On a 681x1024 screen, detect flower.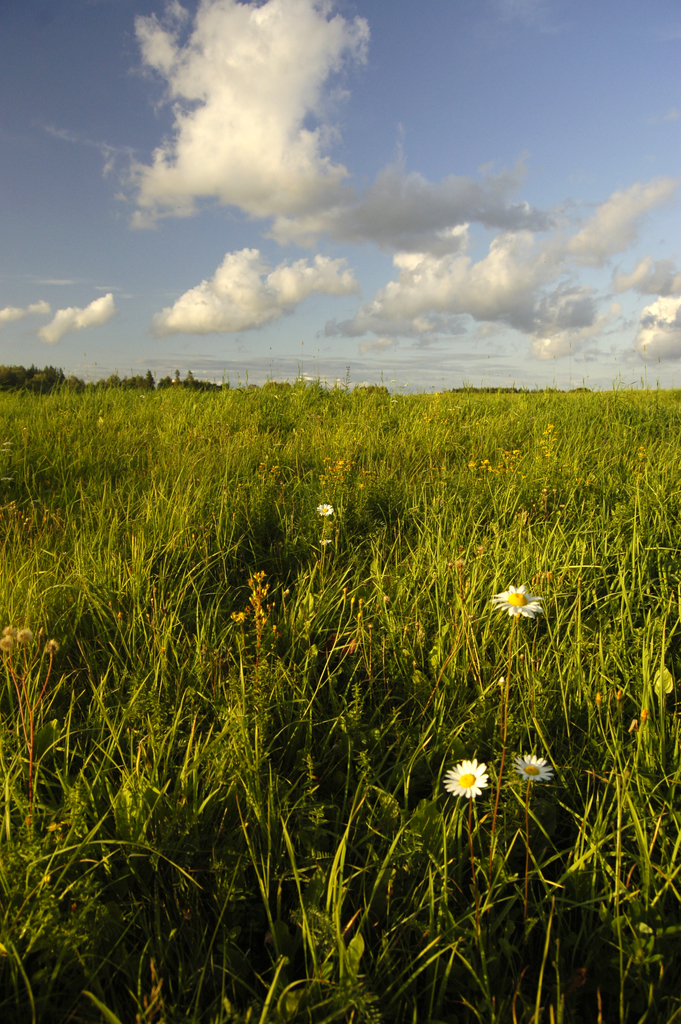
BBox(317, 504, 336, 520).
